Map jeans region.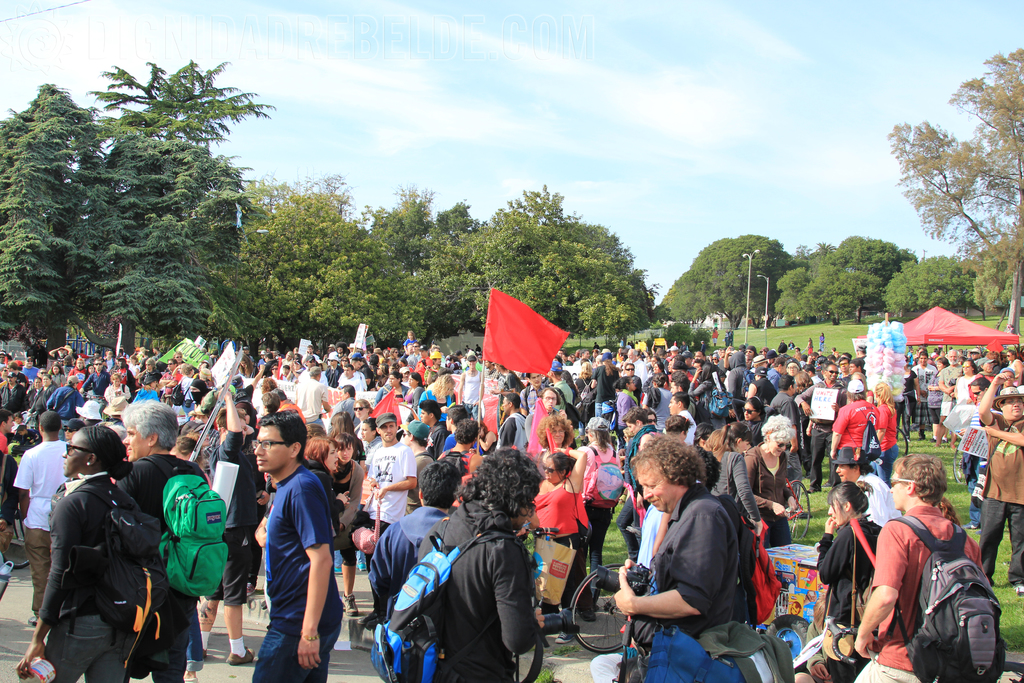
Mapped to <box>182,593,212,668</box>.
